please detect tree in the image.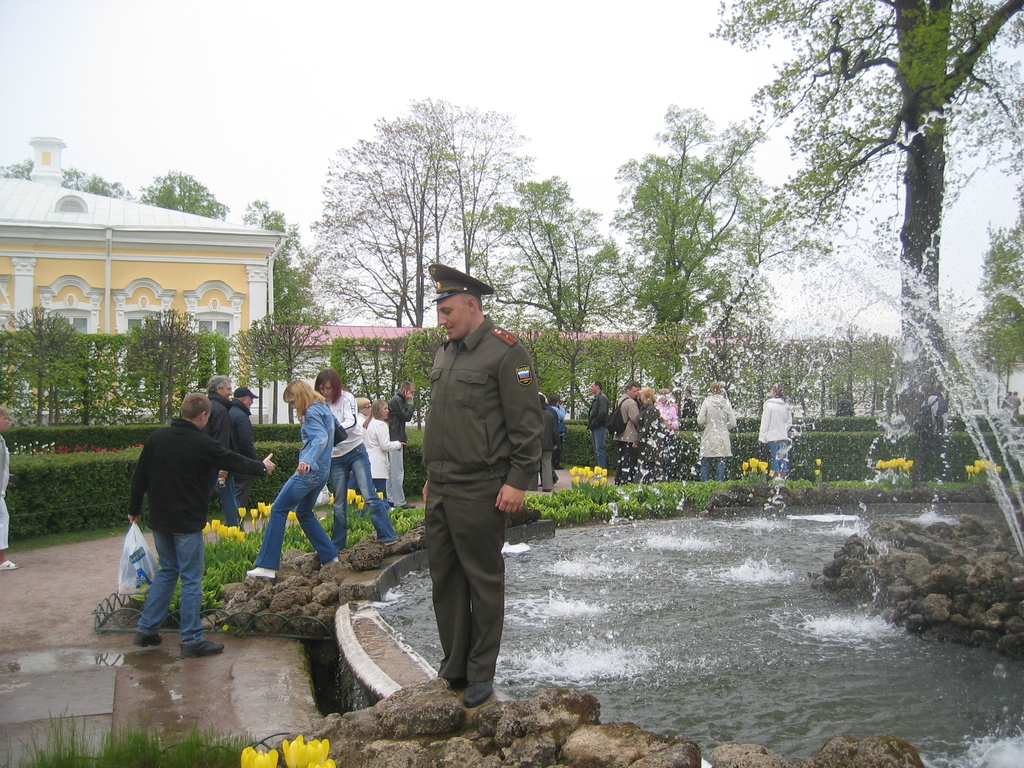
[382,328,445,422].
